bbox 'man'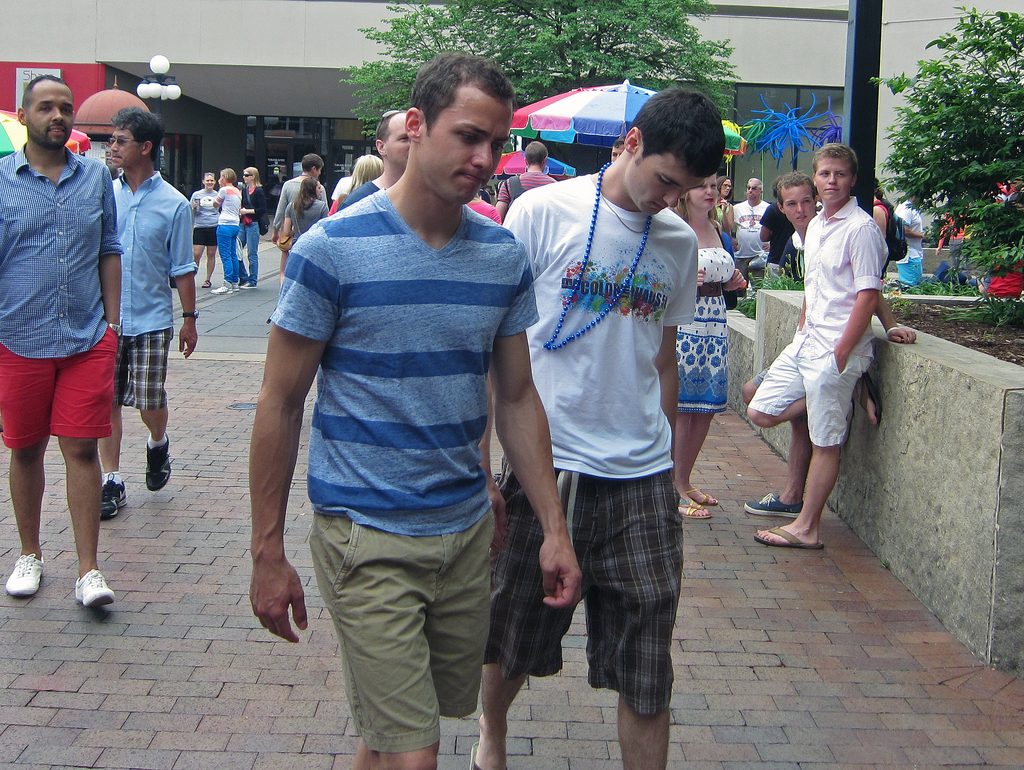
<region>739, 169, 916, 520</region>
